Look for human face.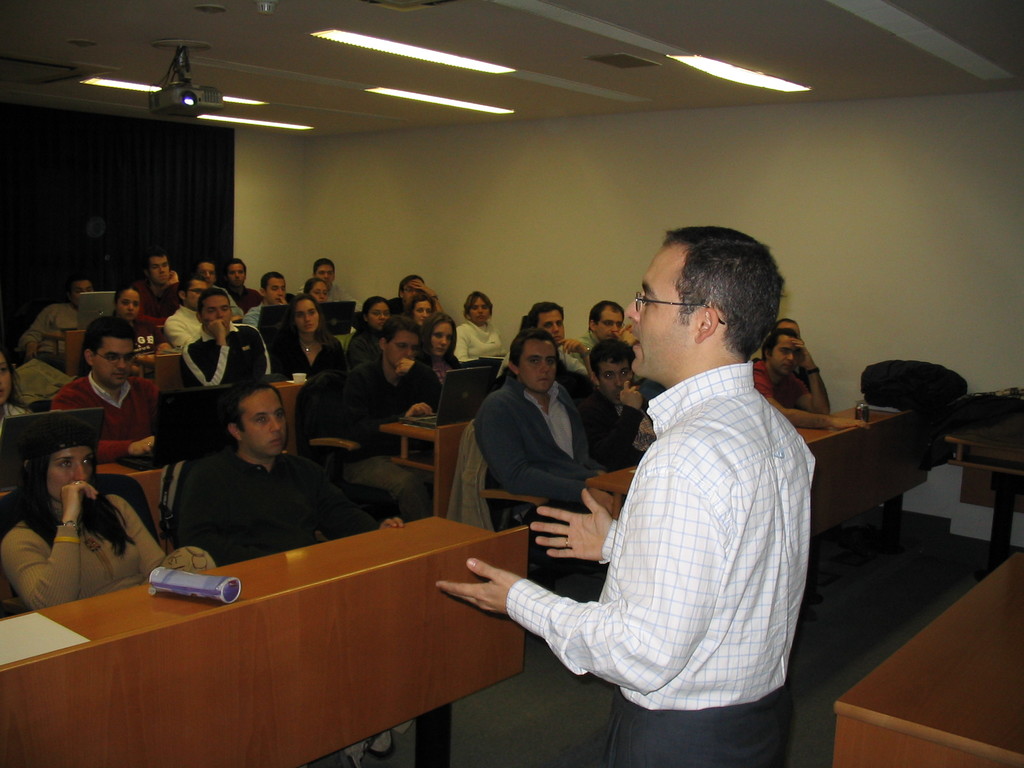
Found: x1=517, y1=341, x2=554, y2=394.
